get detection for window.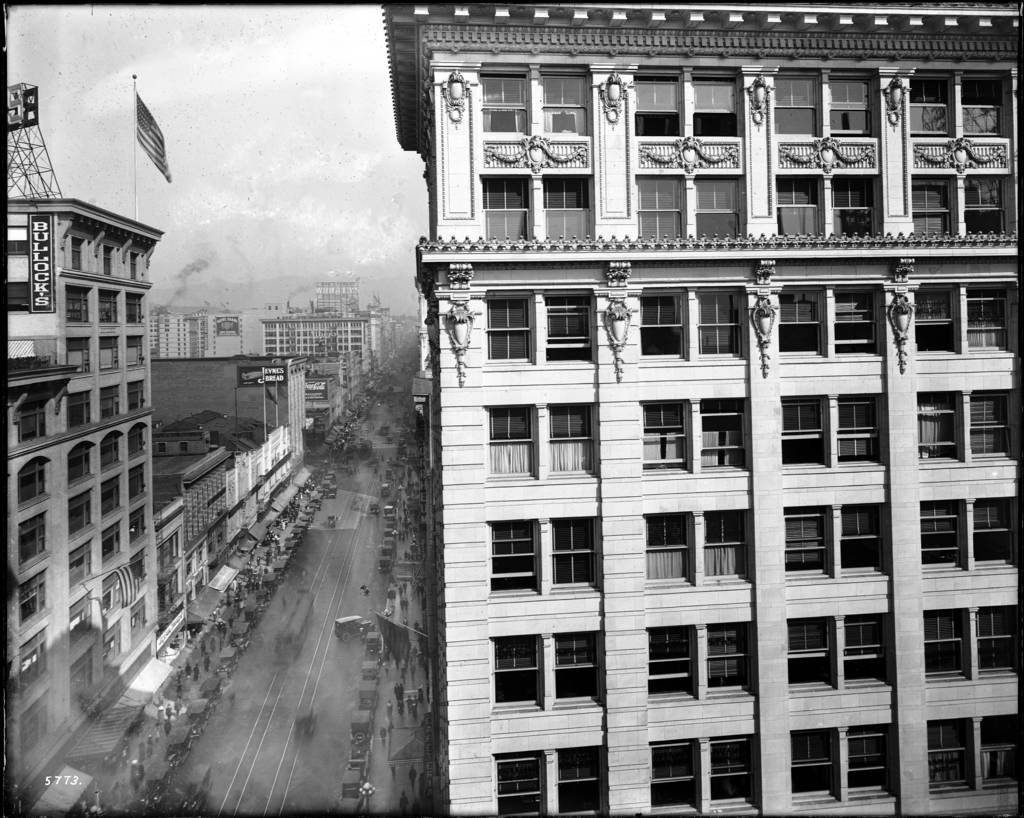
Detection: bbox=[655, 744, 694, 805].
